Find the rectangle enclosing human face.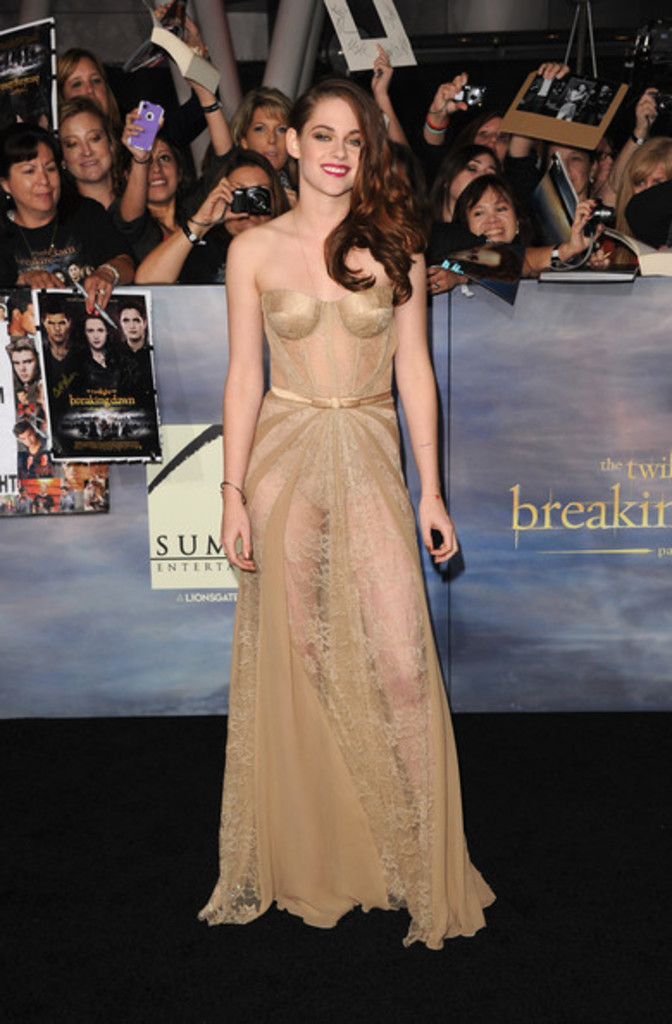
639:171:670:190.
